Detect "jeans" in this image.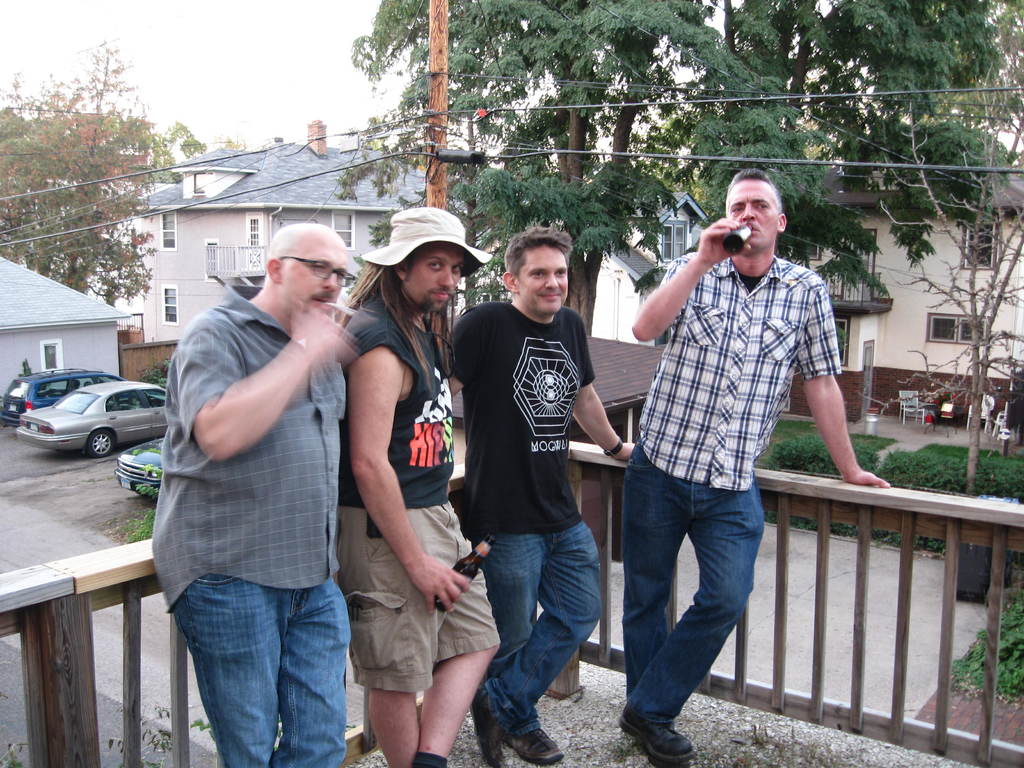
Detection: (left=613, top=456, right=772, bottom=746).
